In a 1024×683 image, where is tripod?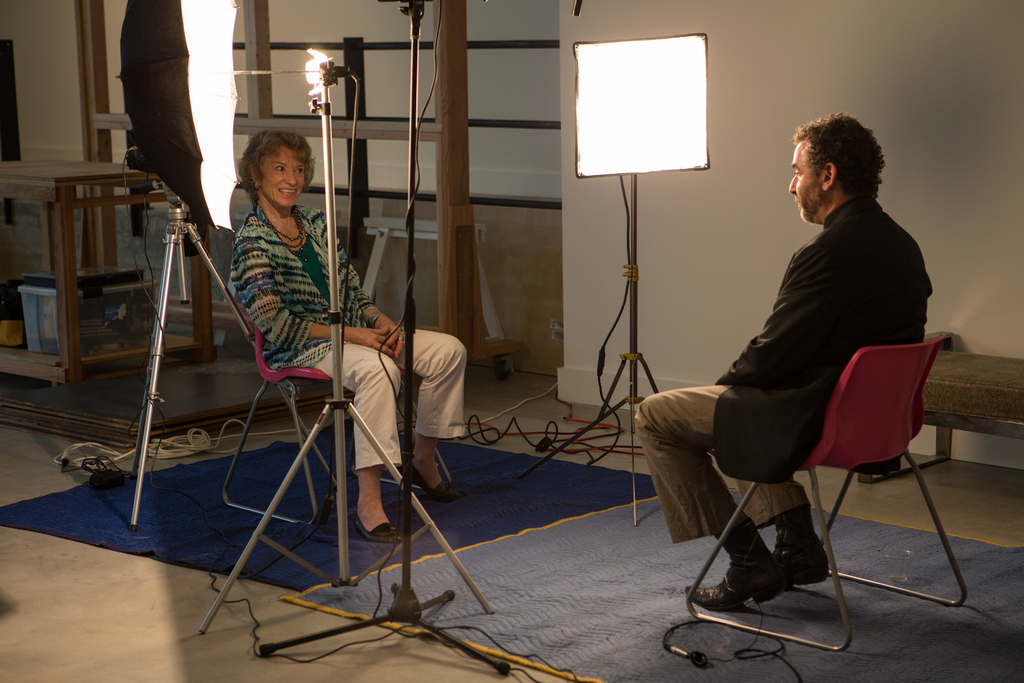
box(130, 192, 344, 536).
